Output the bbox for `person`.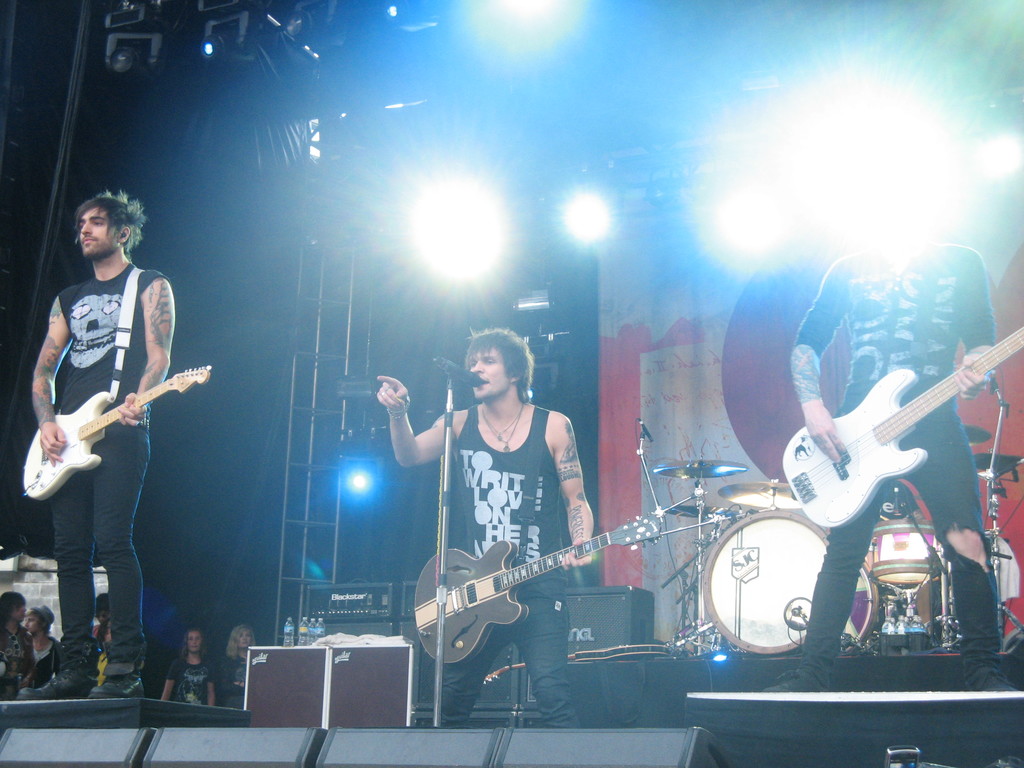
374,326,594,726.
